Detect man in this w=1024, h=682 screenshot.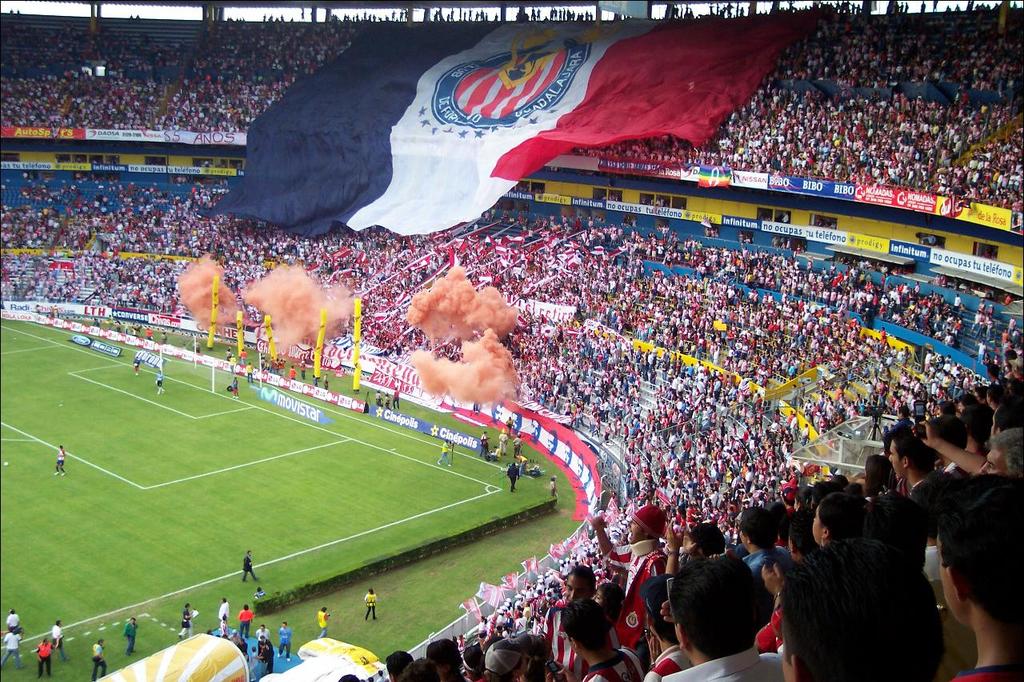
Detection: (563, 440, 574, 468).
